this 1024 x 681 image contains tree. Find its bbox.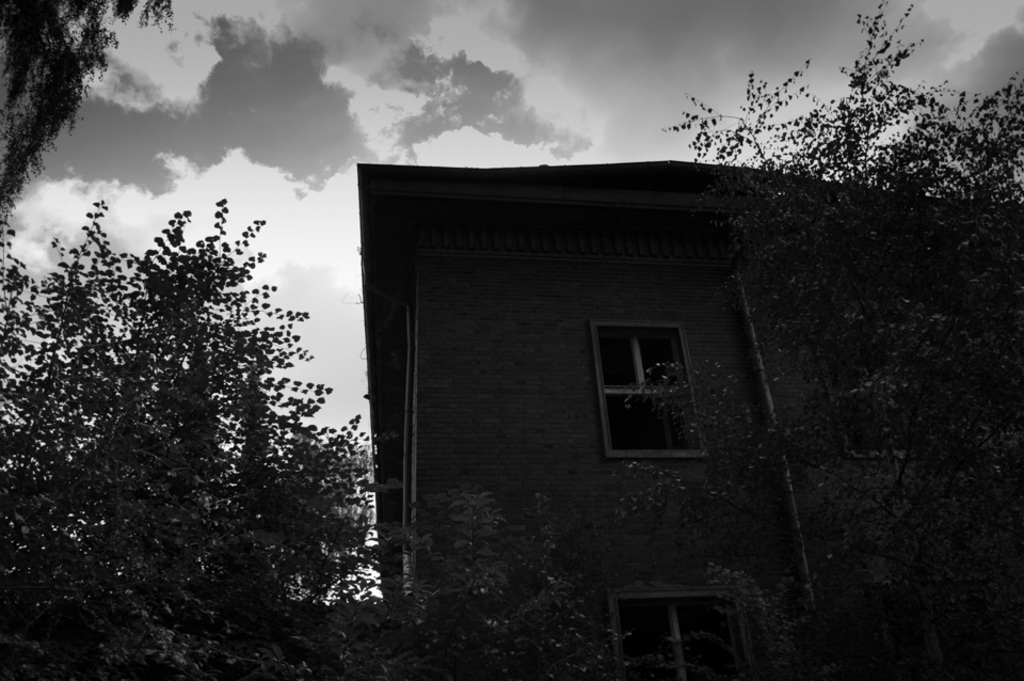
l=604, t=1, r=1015, b=680.
